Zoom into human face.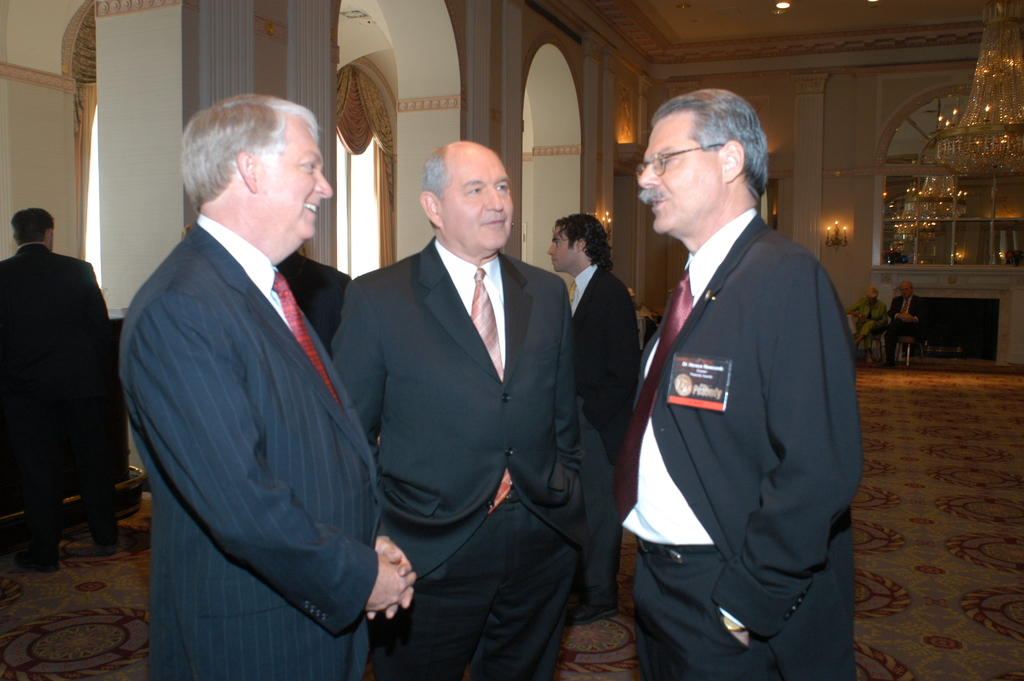
Zoom target: 634, 105, 728, 238.
